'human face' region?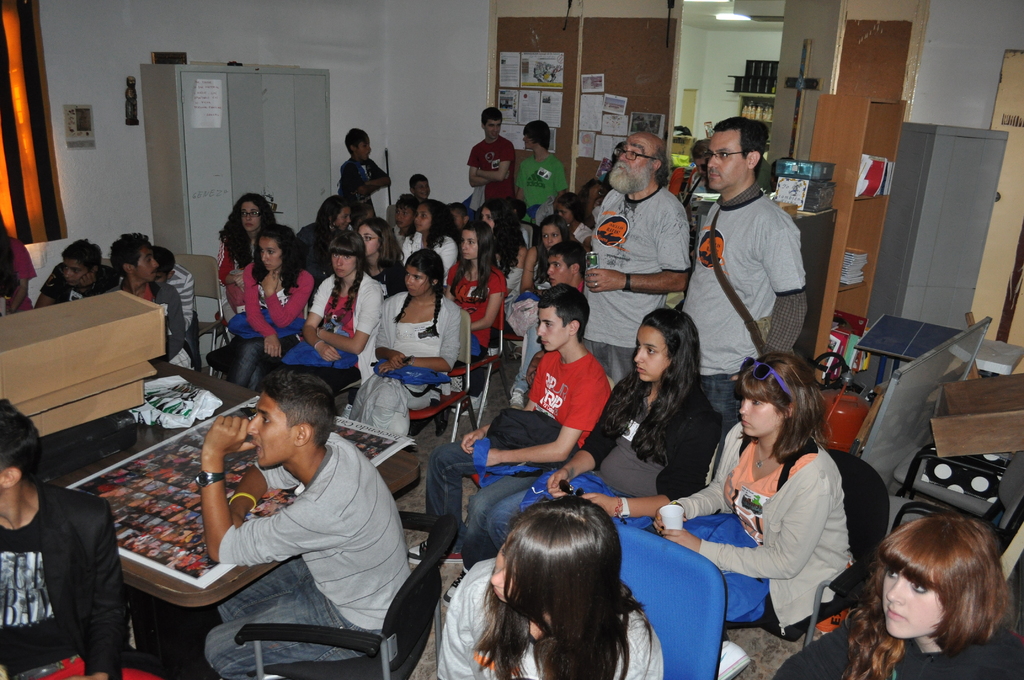
(523, 134, 532, 152)
